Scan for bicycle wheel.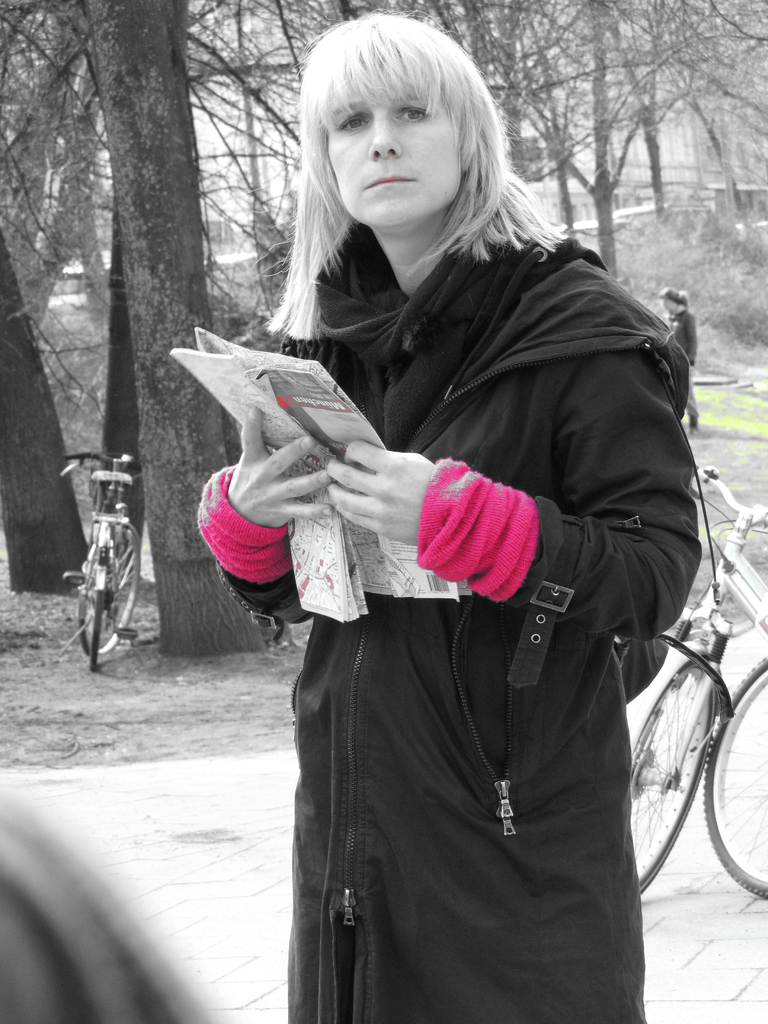
Scan result: box(79, 523, 141, 655).
